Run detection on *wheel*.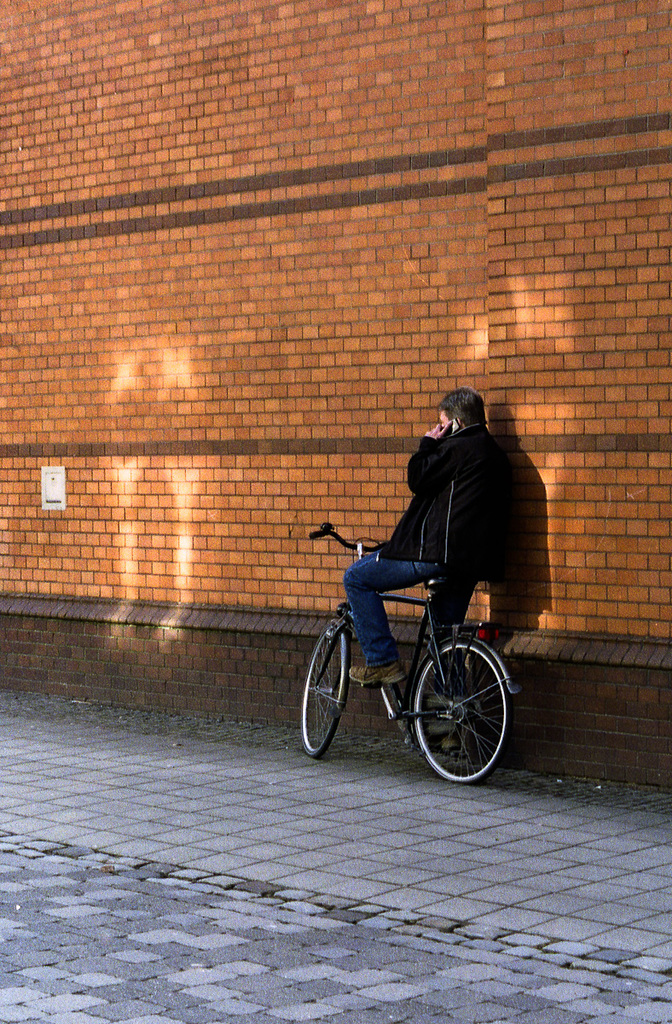
Result: (x1=302, y1=624, x2=342, y2=761).
